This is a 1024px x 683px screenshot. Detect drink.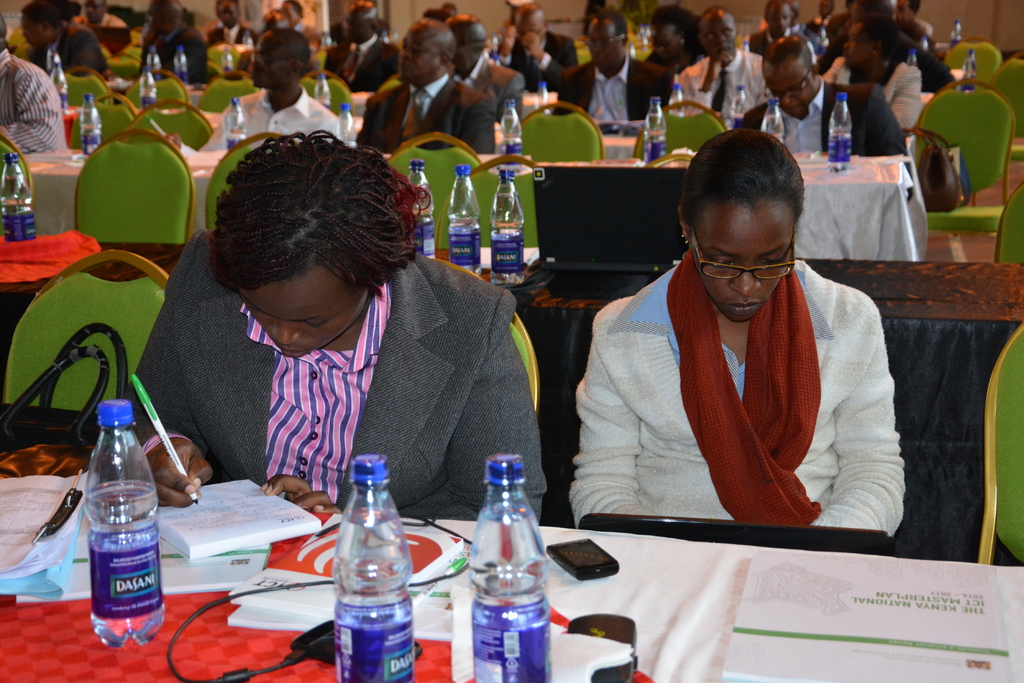
locate(447, 166, 483, 275).
